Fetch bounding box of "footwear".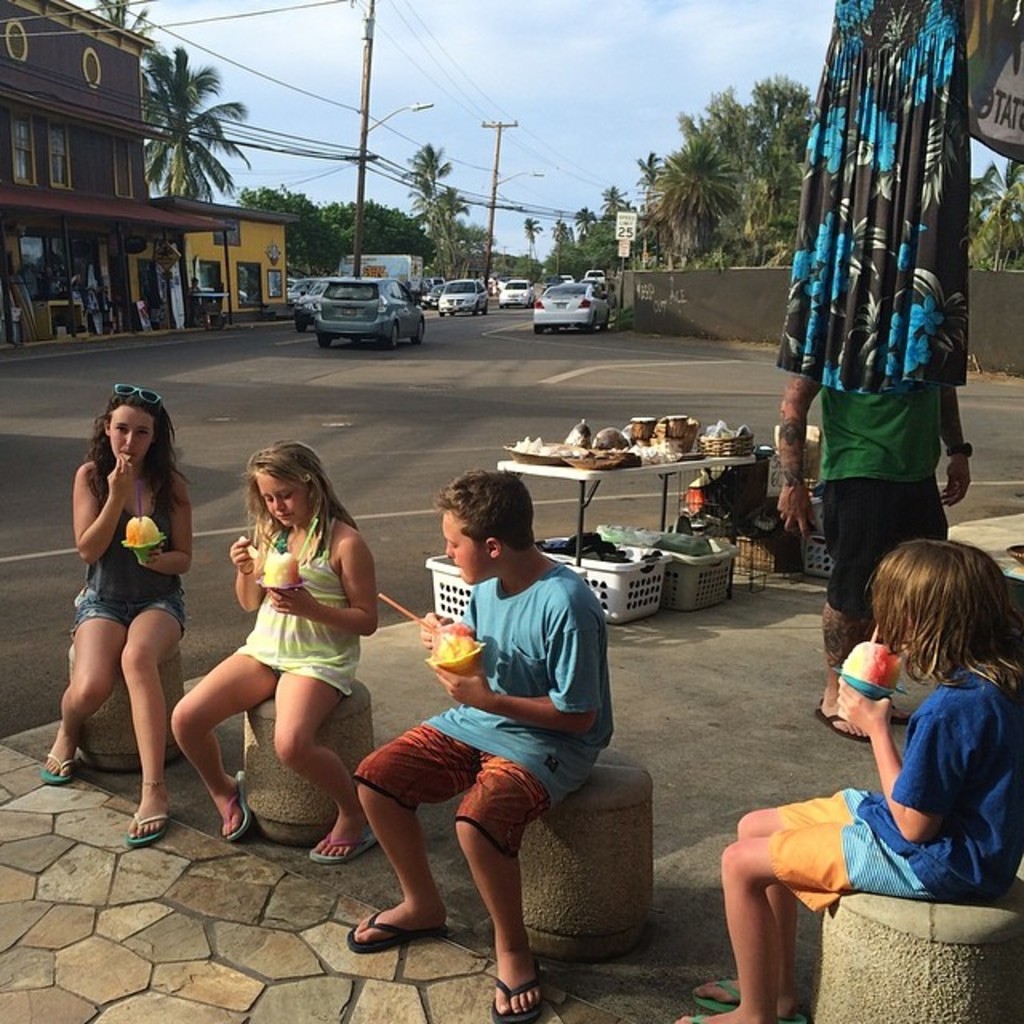
Bbox: x1=818 y1=706 x2=869 y2=742.
